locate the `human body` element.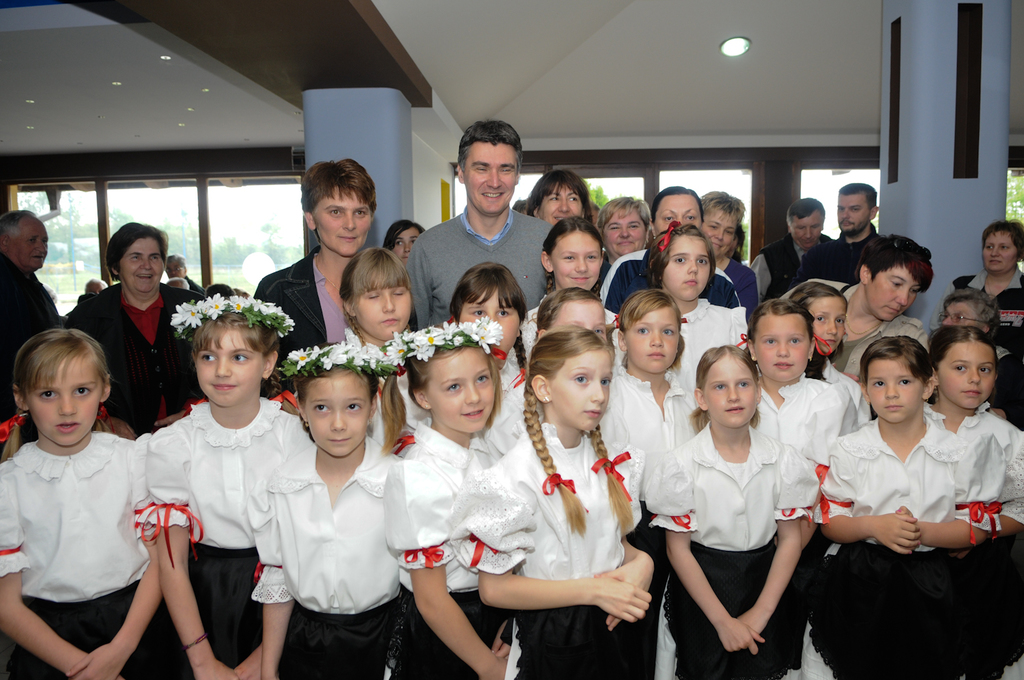
Element bbox: select_region(731, 300, 856, 483).
